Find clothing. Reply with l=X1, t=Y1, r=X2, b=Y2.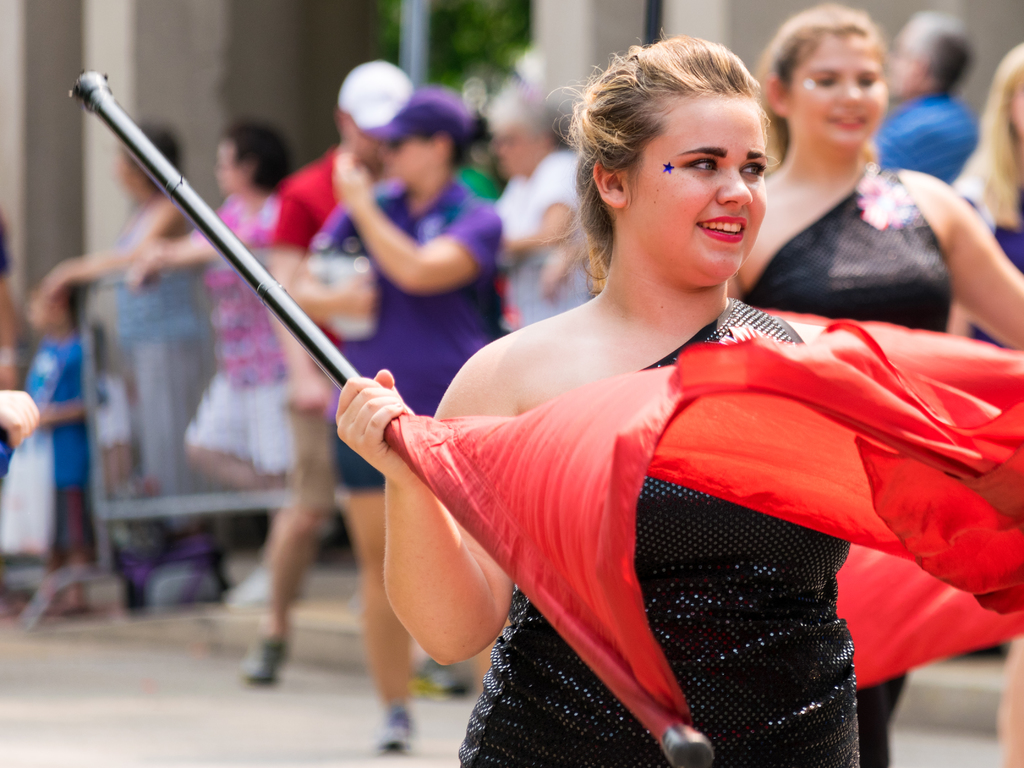
l=109, t=195, r=212, b=527.
